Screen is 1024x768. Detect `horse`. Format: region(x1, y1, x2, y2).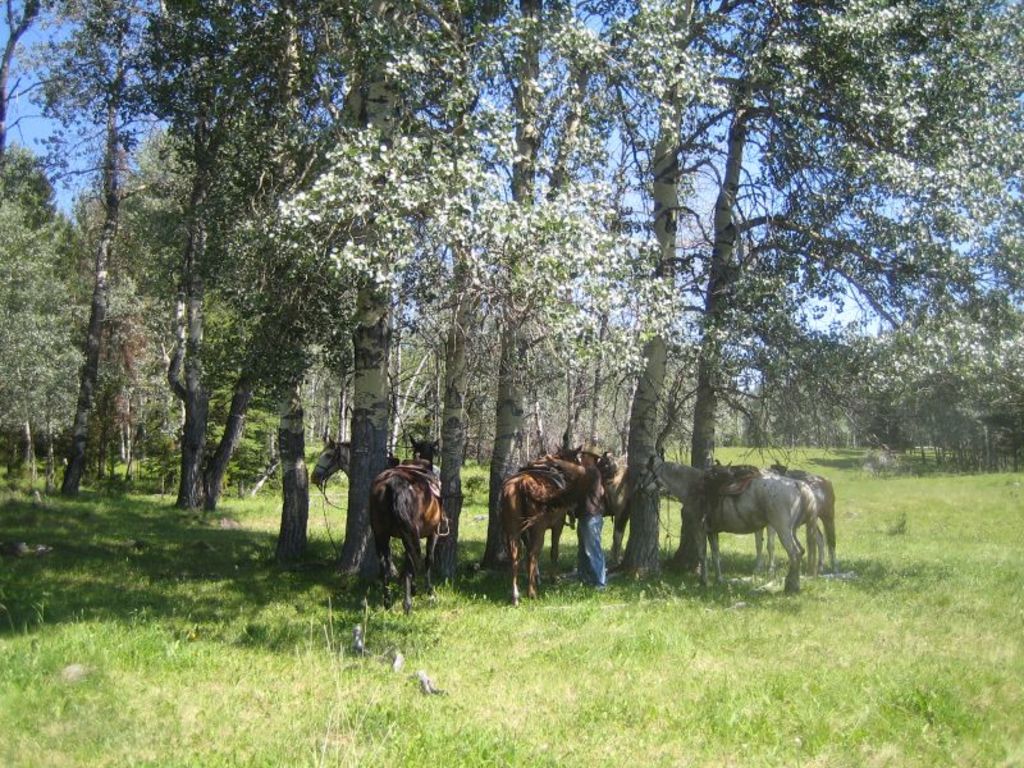
region(307, 434, 394, 575).
